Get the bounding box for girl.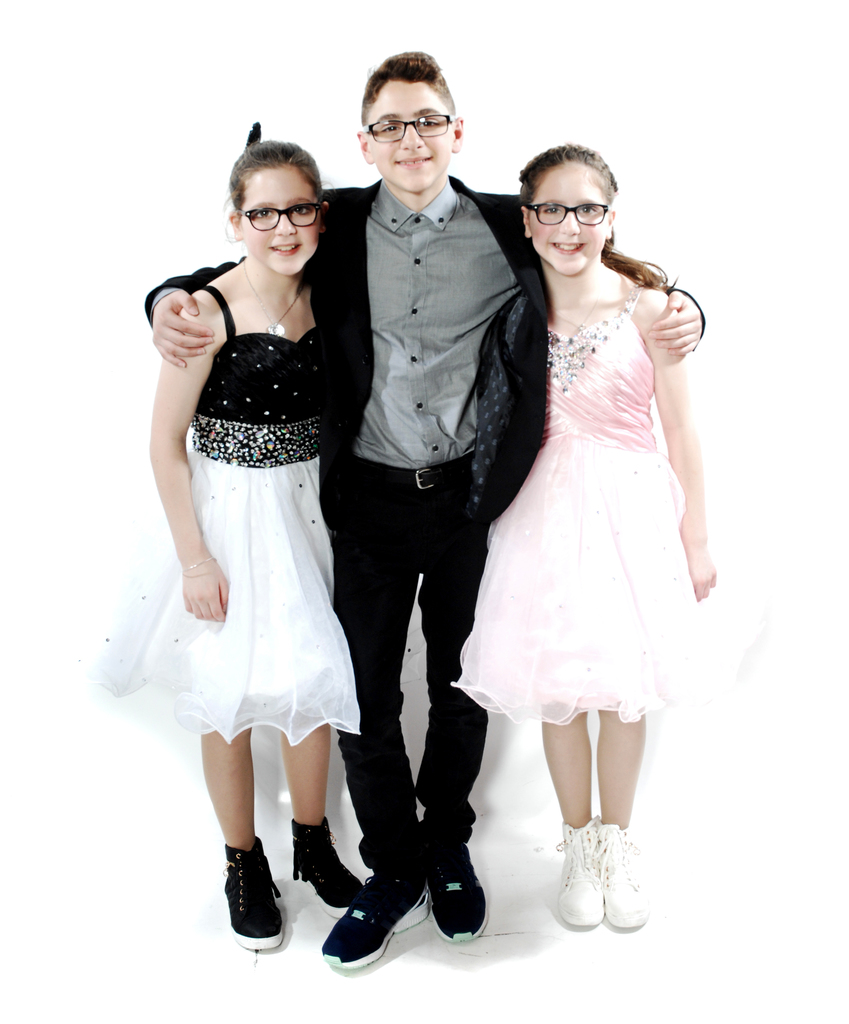
452/147/711/930.
